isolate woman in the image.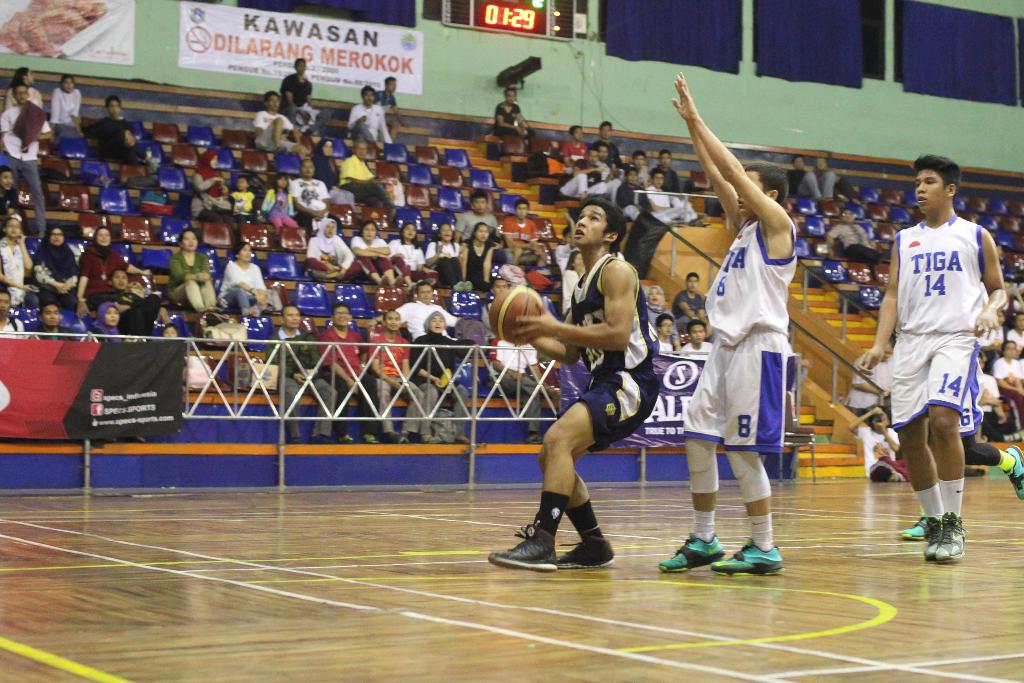
Isolated region: (x1=36, y1=226, x2=93, y2=311).
